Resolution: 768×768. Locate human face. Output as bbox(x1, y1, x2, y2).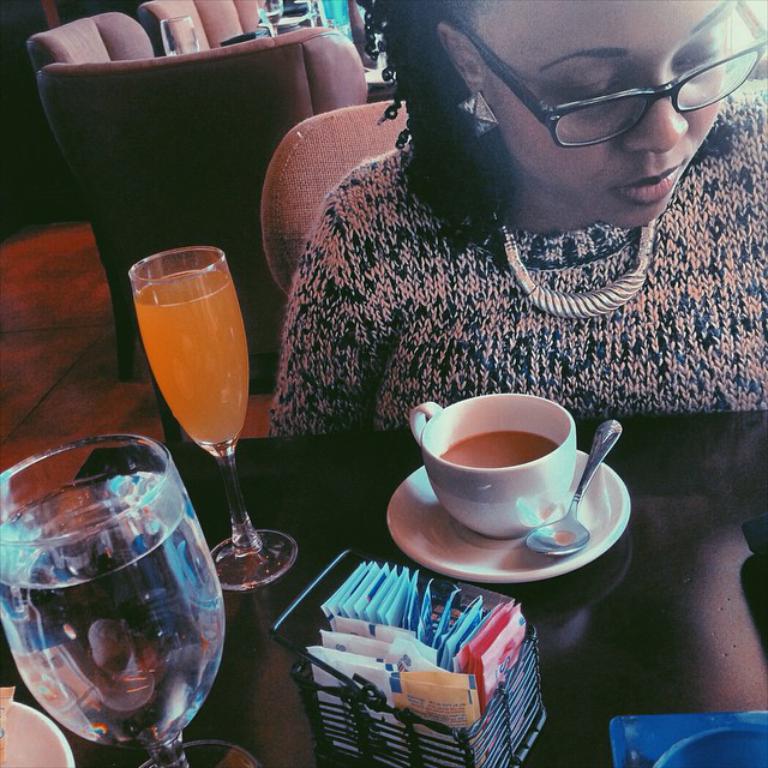
bbox(470, 0, 739, 232).
